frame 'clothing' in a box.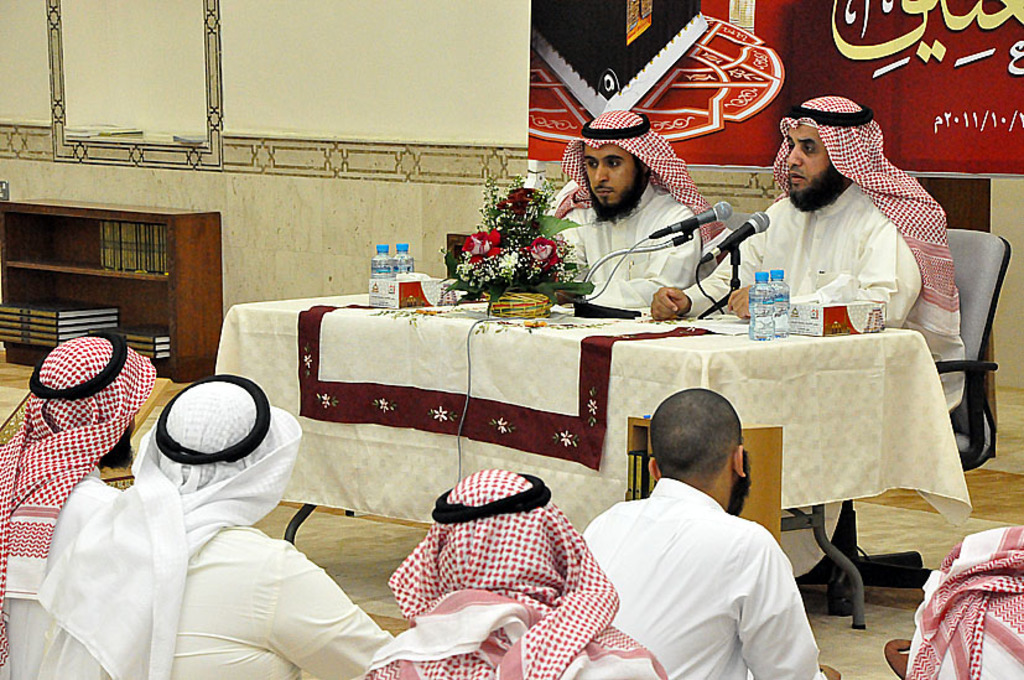
x1=549 y1=178 x2=713 y2=308.
